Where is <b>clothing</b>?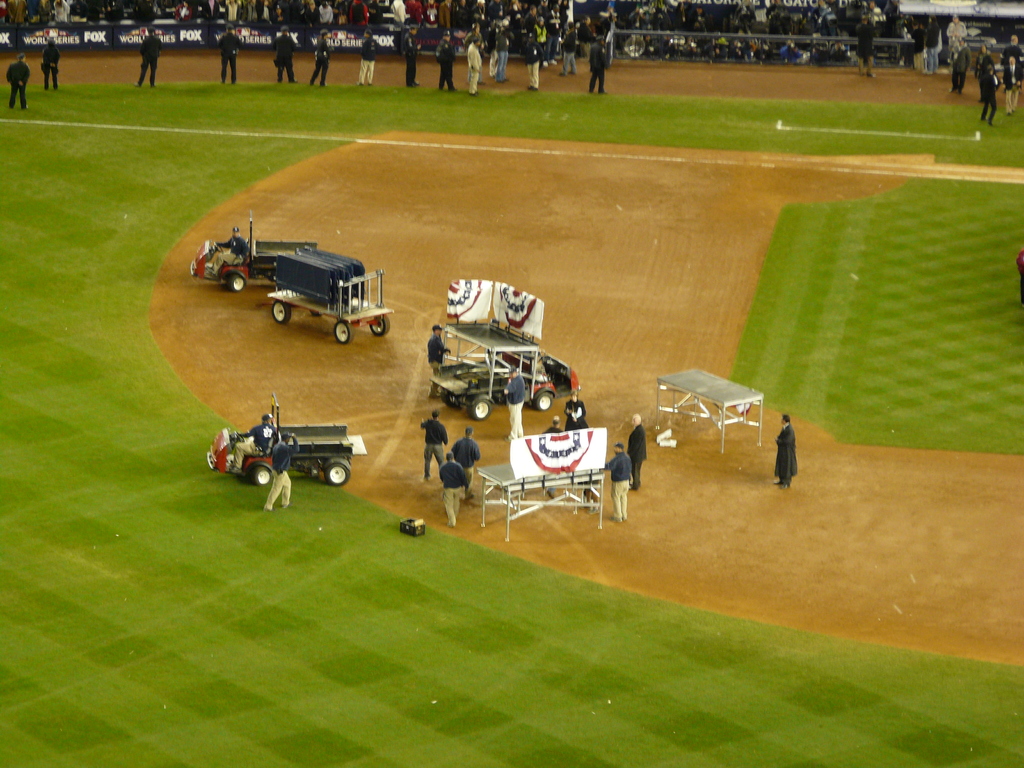
locate(980, 67, 997, 124).
